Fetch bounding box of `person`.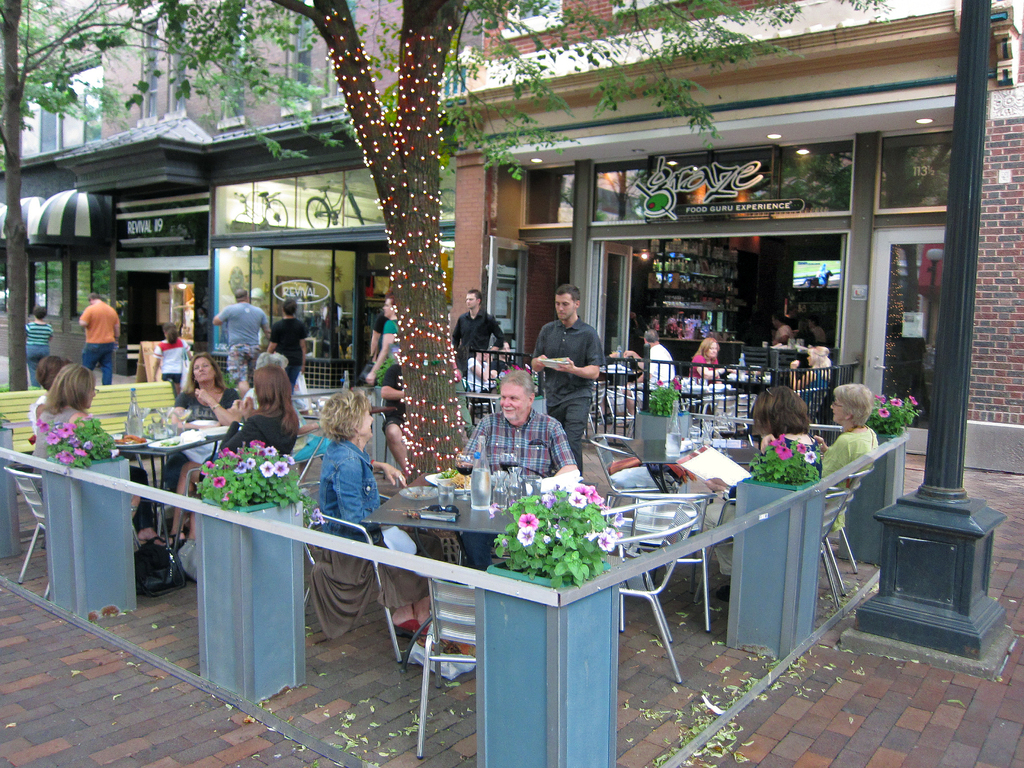
Bbox: 149:348:243:474.
